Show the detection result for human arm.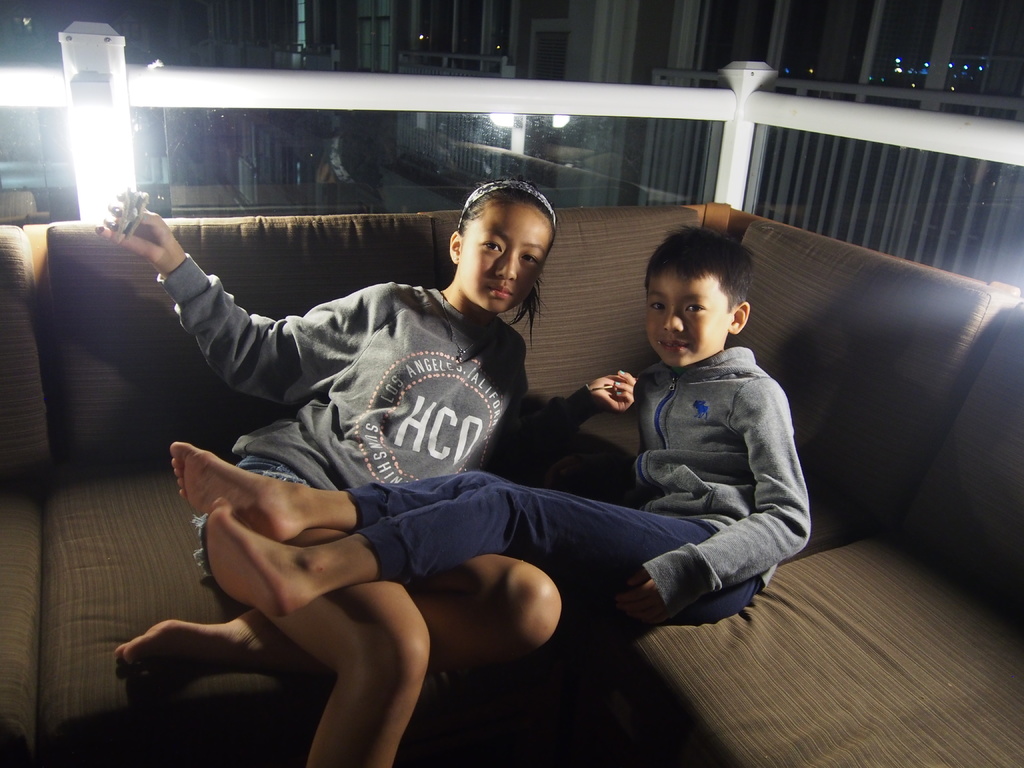
515,321,643,457.
